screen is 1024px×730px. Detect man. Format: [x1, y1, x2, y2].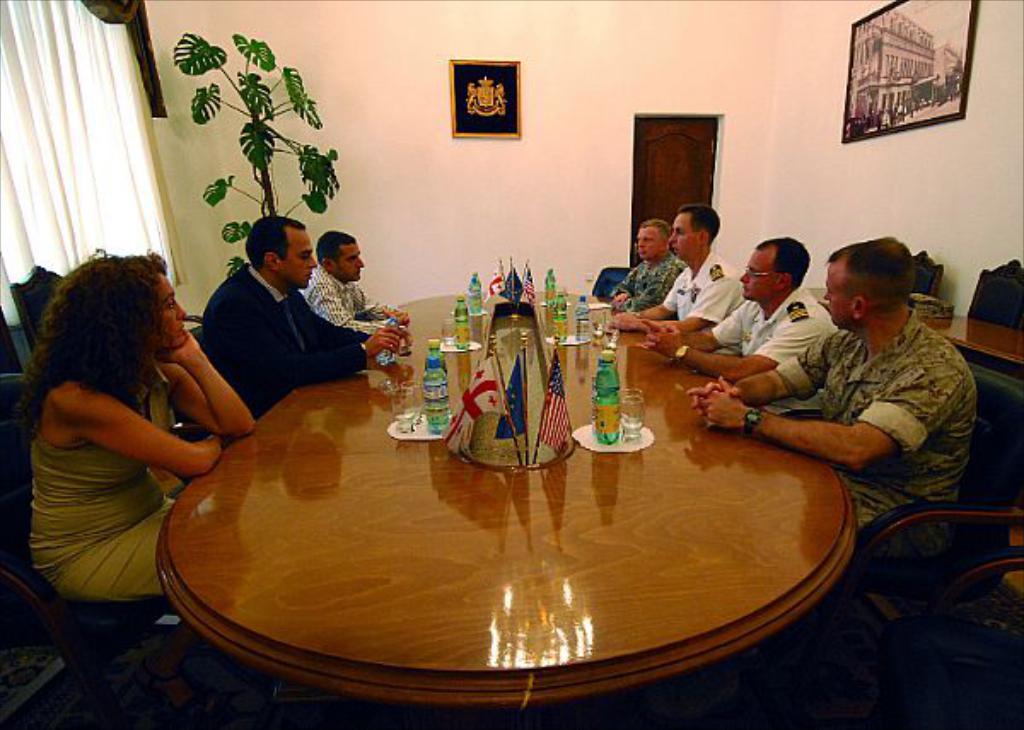
[609, 201, 742, 338].
